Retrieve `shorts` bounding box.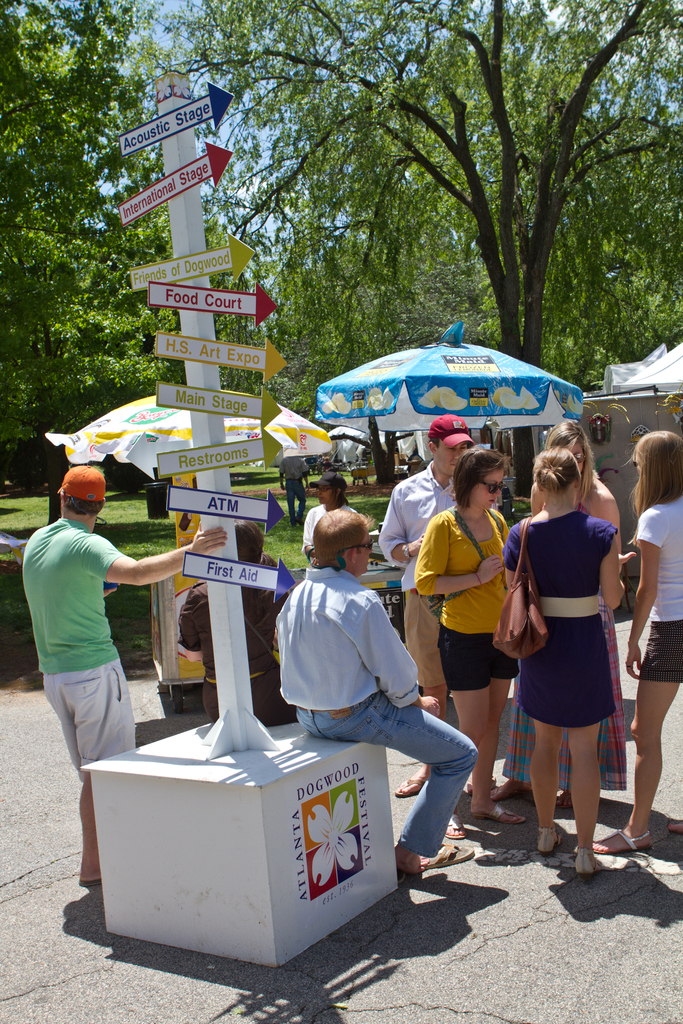
Bounding box: rect(402, 590, 448, 685).
